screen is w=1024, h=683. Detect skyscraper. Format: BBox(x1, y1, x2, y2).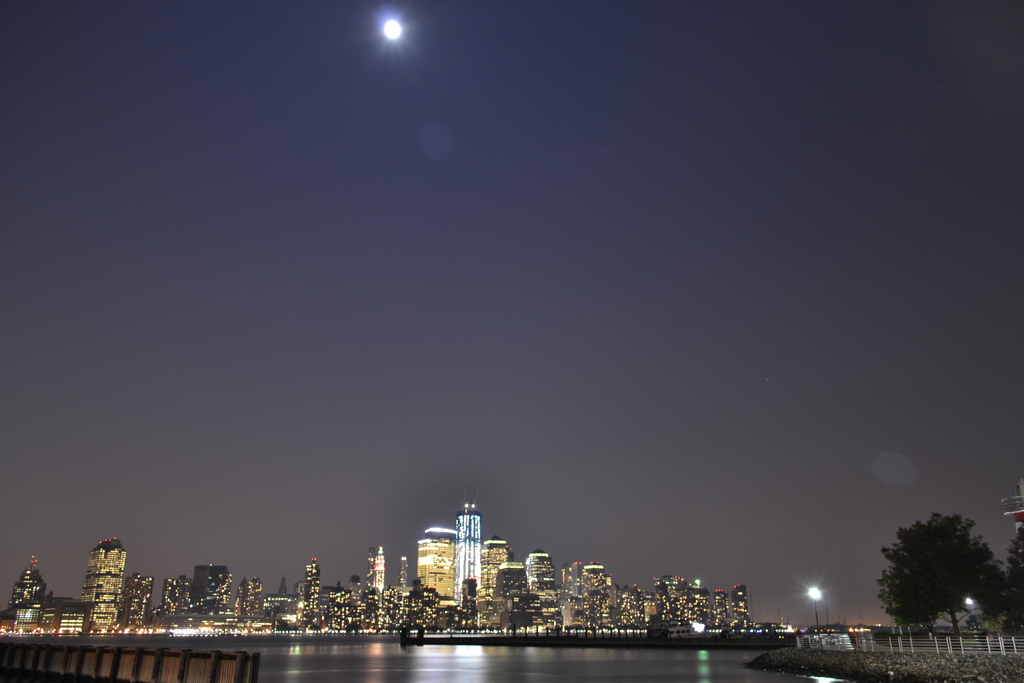
BBox(303, 548, 321, 623).
